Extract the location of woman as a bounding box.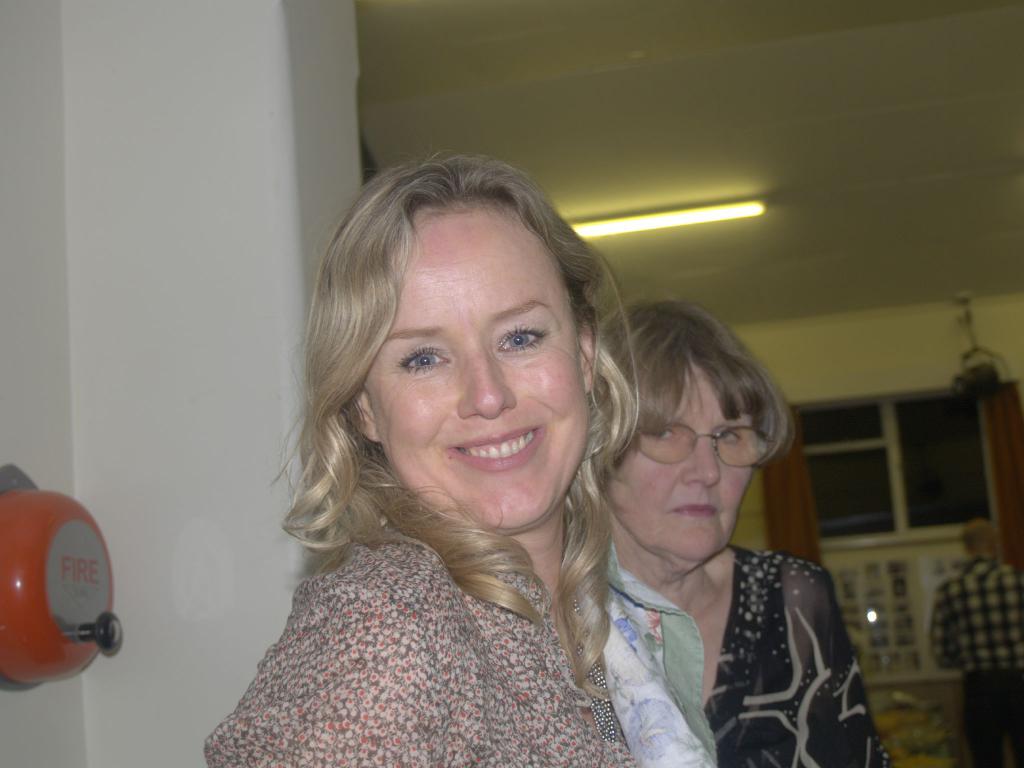
bbox=[593, 294, 891, 767].
